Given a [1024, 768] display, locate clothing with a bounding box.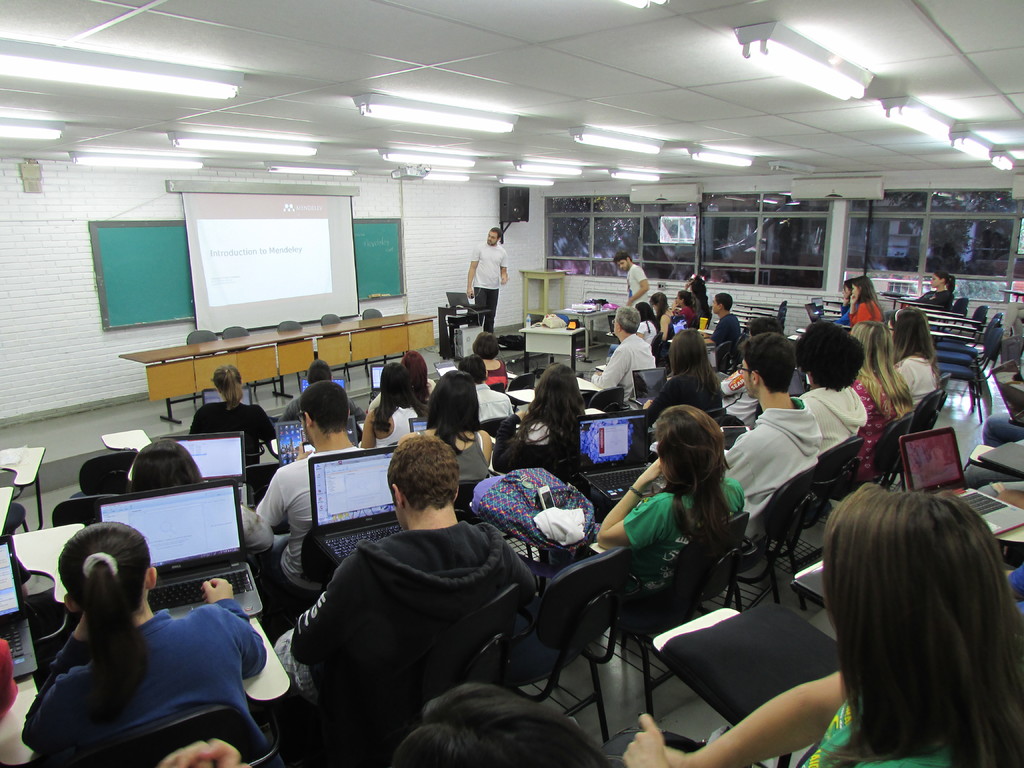
Located: <region>420, 429, 486, 481</region>.
